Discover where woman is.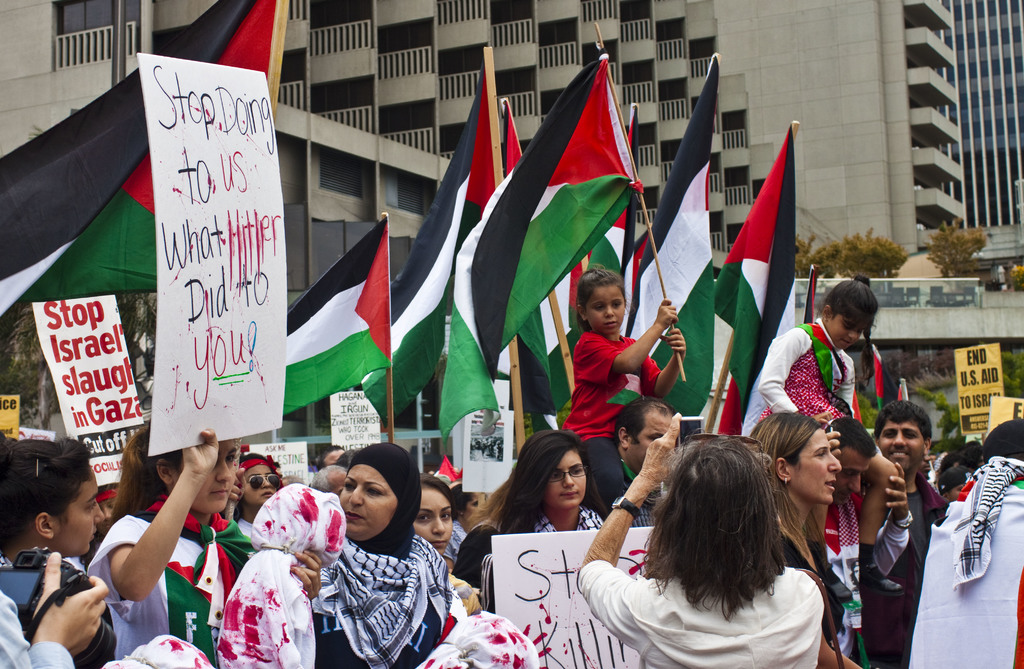
Discovered at 444, 488, 490, 568.
